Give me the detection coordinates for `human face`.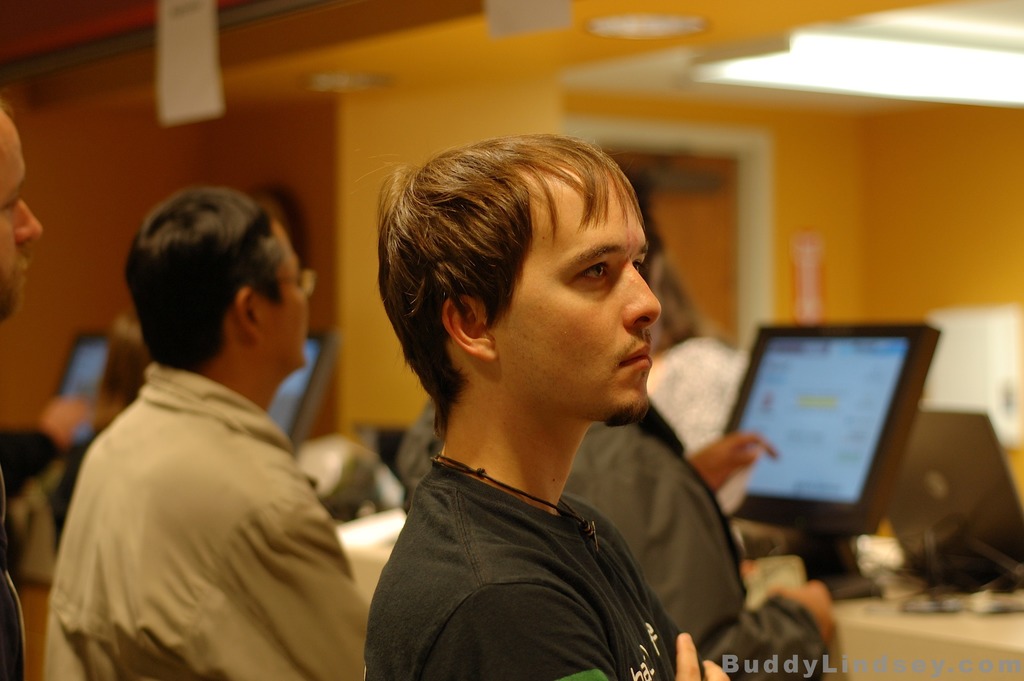
left=0, top=113, right=46, bottom=322.
